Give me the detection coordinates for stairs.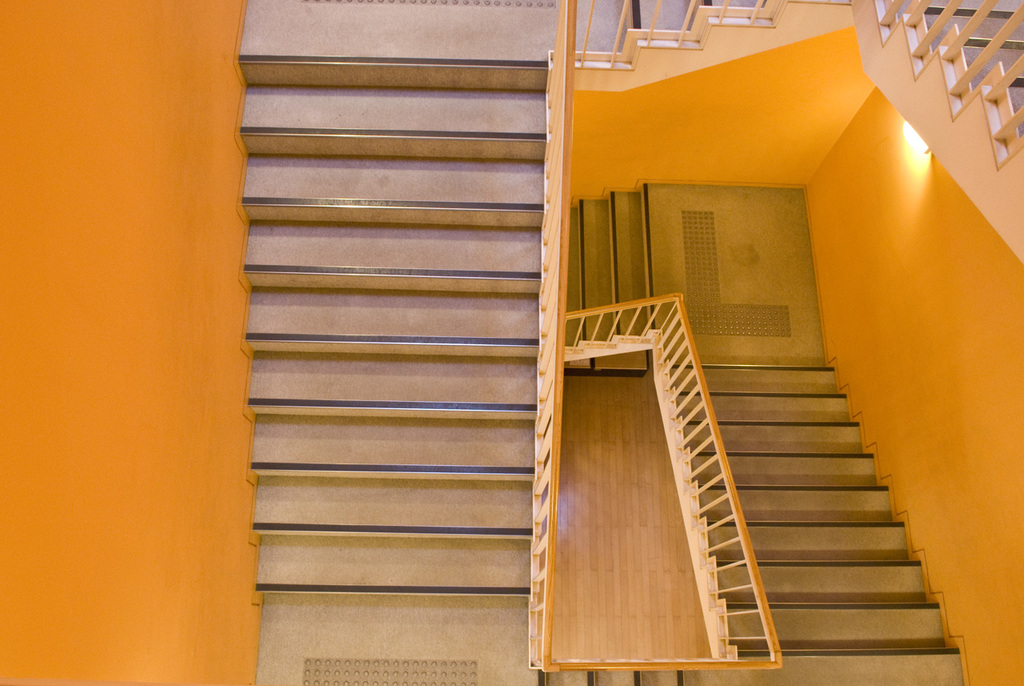
pyautogui.locateOnScreen(550, 0, 860, 98).
